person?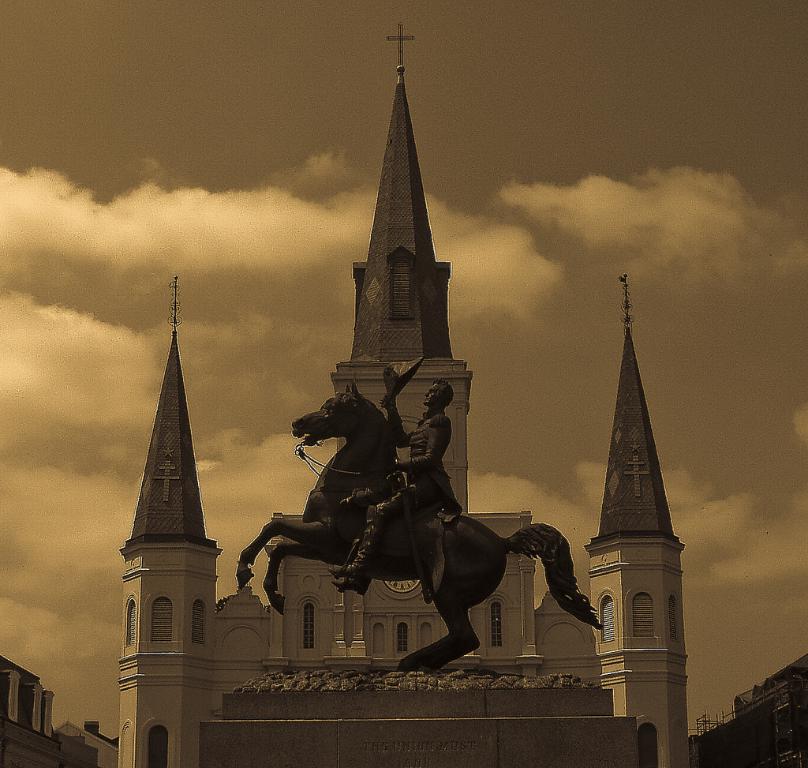
x1=335 y1=376 x2=448 y2=586
